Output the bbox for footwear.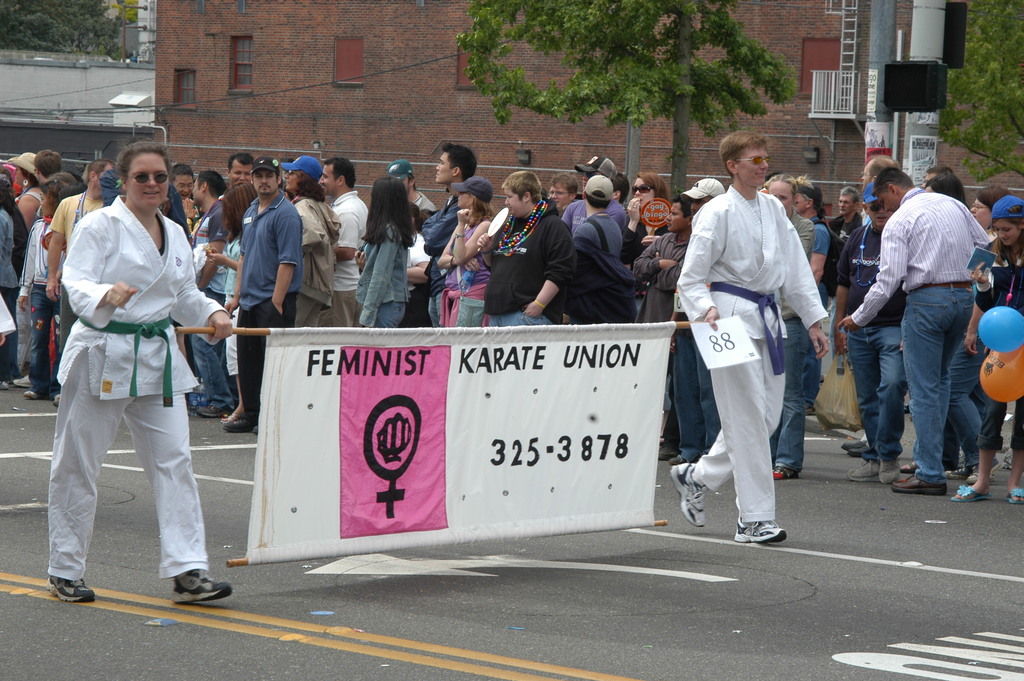
bbox(198, 398, 234, 418).
